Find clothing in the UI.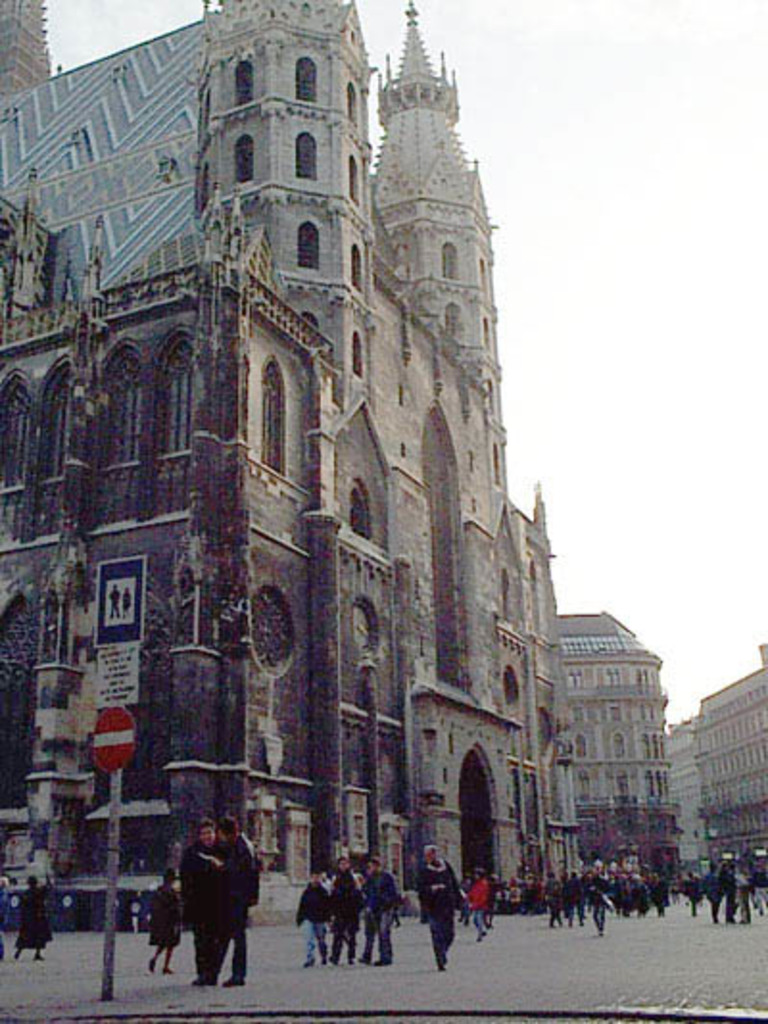
UI element at <bbox>17, 882, 54, 953</bbox>.
